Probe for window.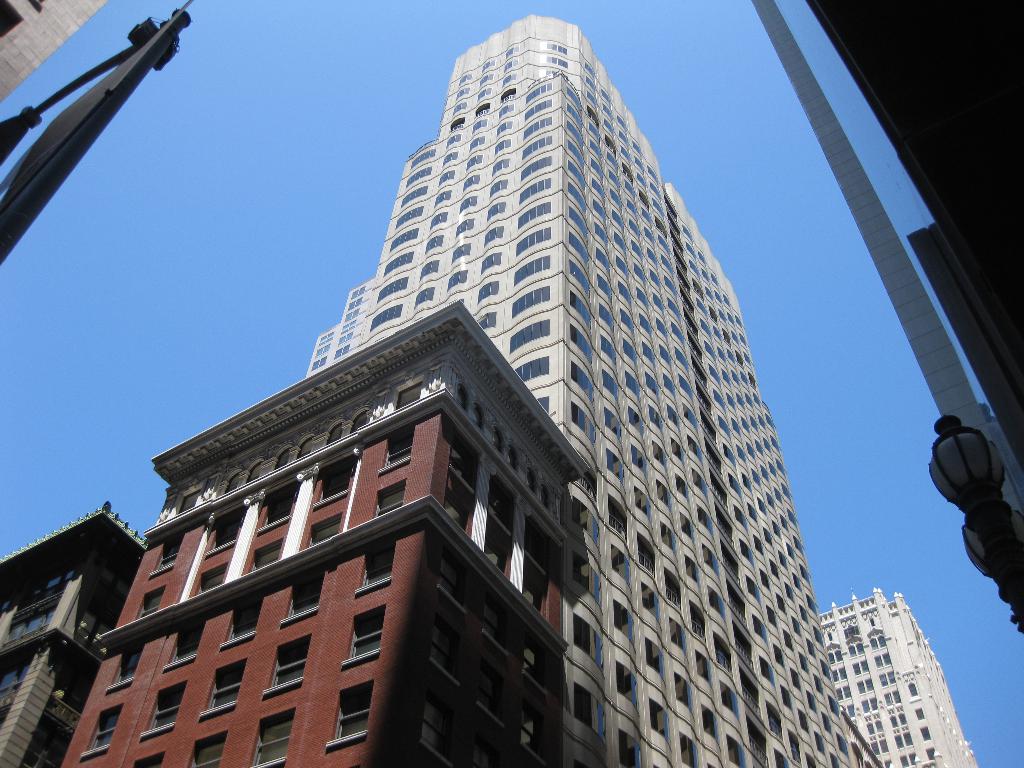
Probe result: rect(602, 498, 626, 543).
